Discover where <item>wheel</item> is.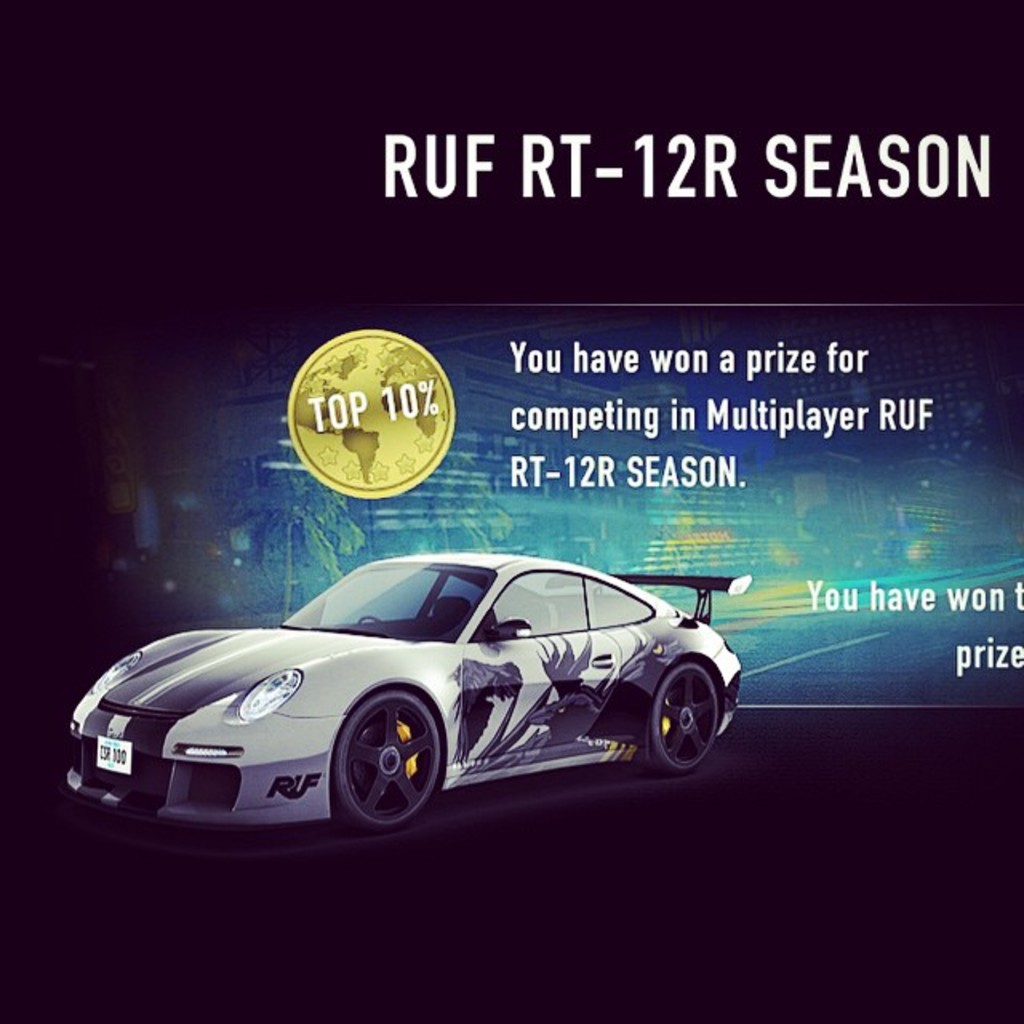
Discovered at BBox(331, 690, 438, 830).
